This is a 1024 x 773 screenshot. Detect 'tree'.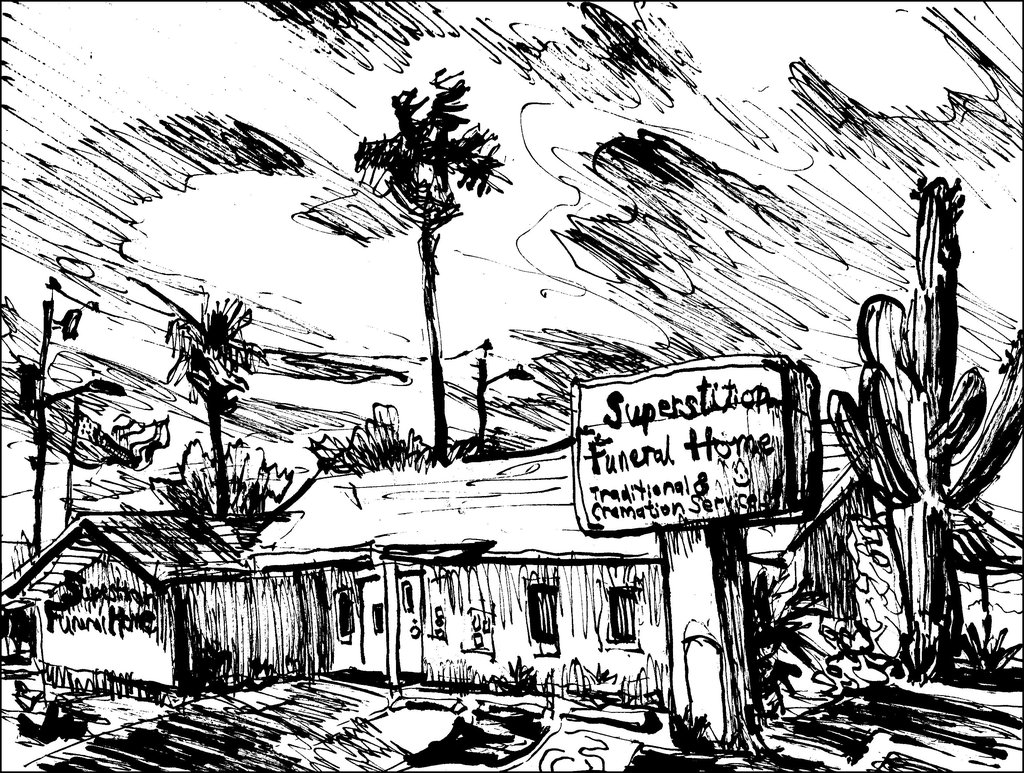
346/54/519/459.
